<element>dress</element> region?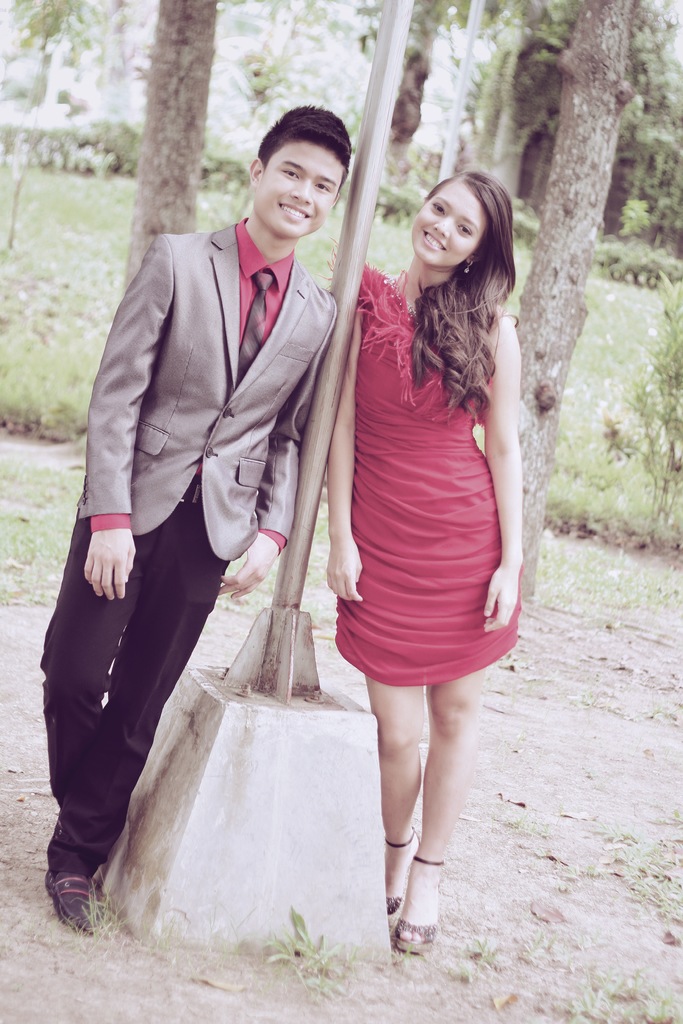
[324, 247, 523, 679]
